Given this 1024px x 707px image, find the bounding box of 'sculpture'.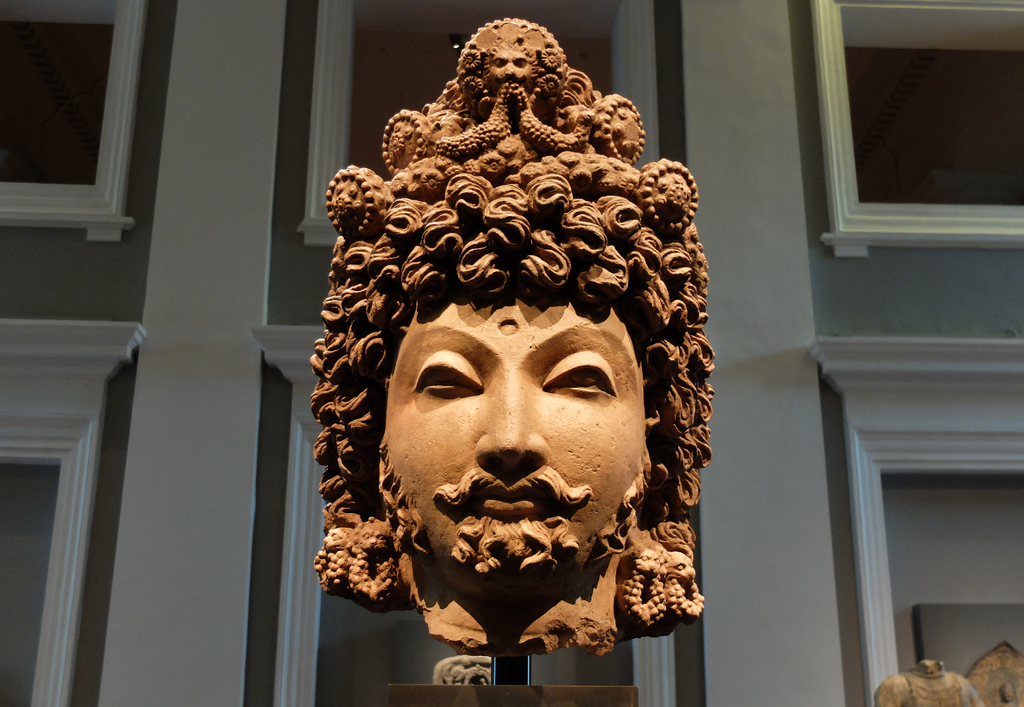
309/0/719/668.
